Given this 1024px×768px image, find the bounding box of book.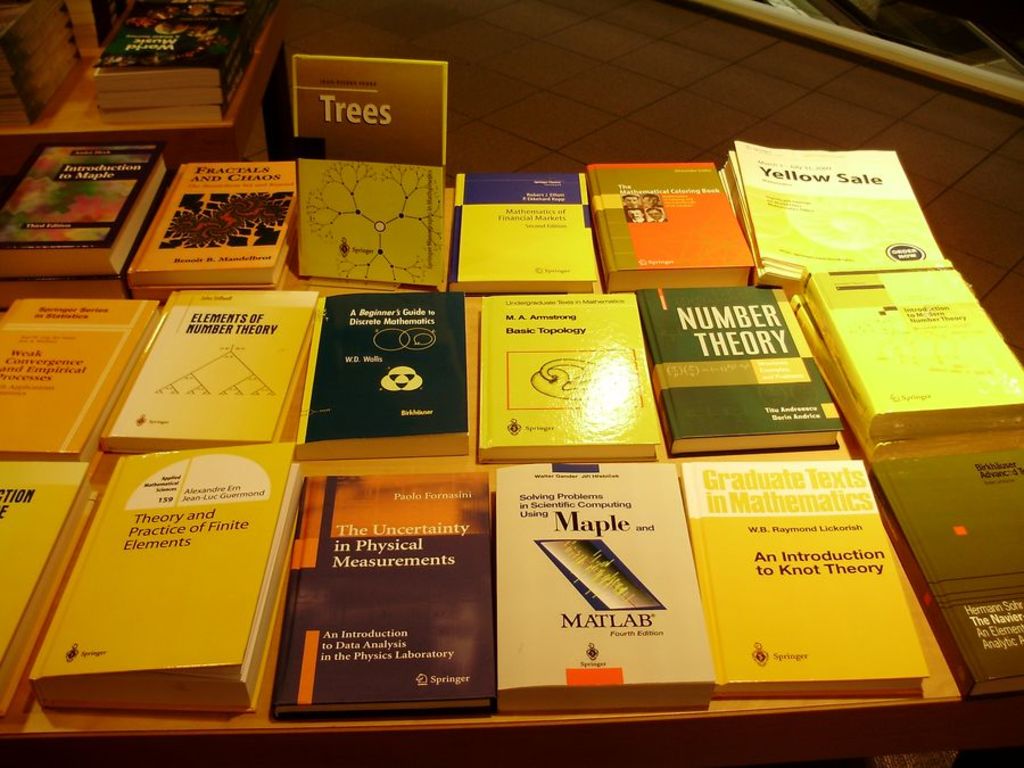
l=0, t=300, r=163, b=462.
